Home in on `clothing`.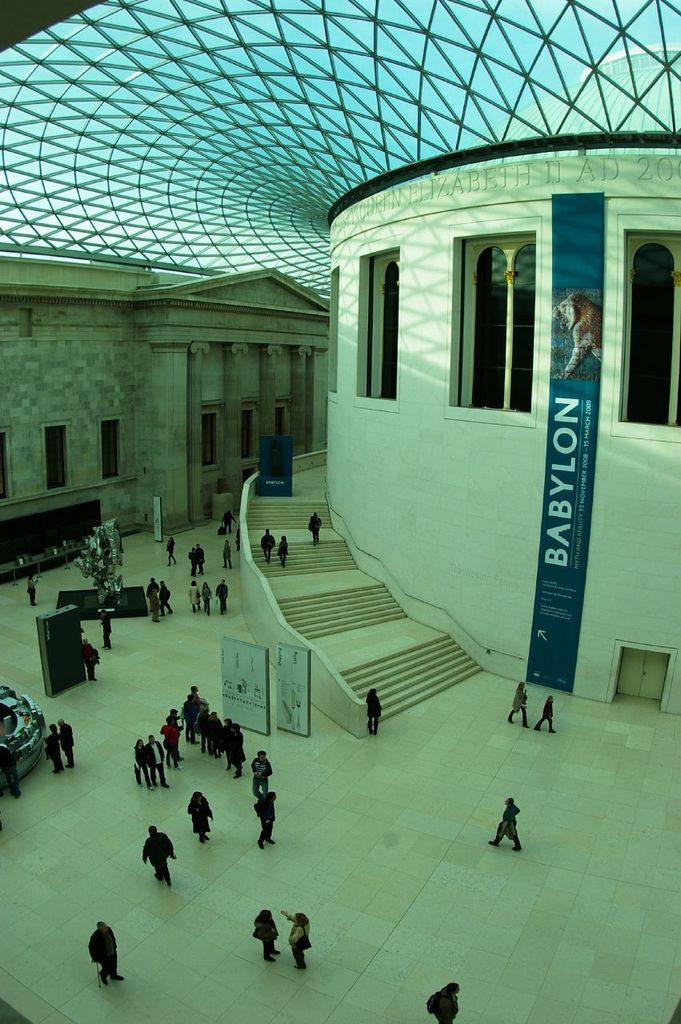
Homed in at <region>508, 687, 529, 726</region>.
